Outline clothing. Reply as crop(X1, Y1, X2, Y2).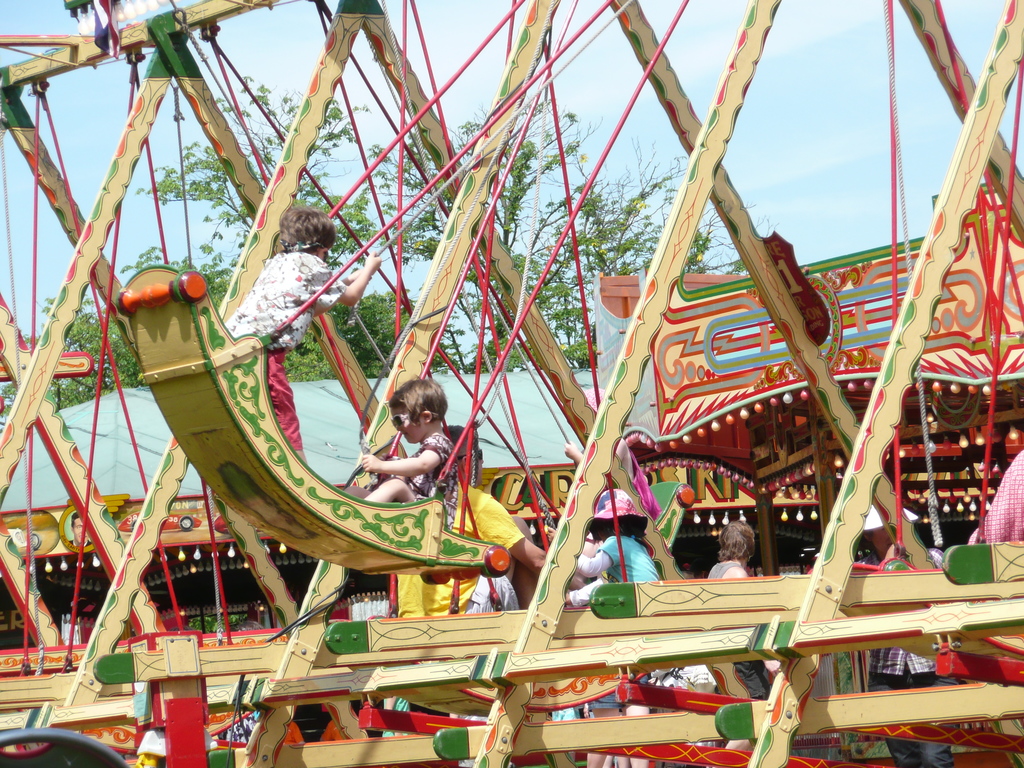
crop(465, 574, 520, 611).
